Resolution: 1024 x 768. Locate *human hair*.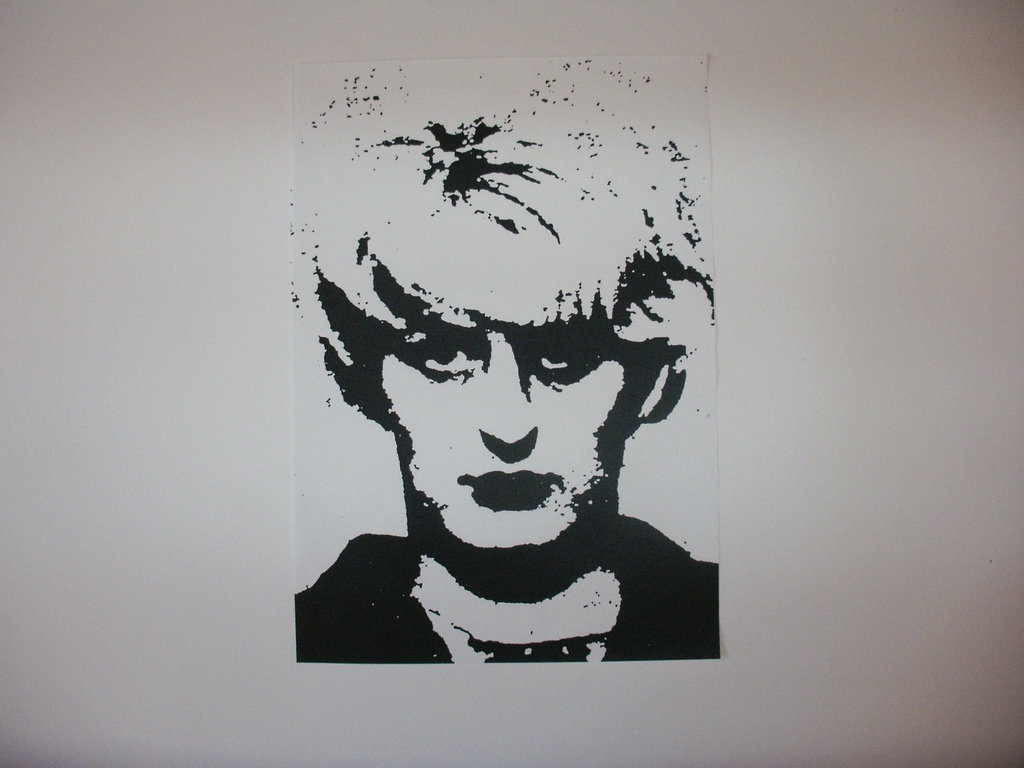
(x1=303, y1=198, x2=676, y2=518).
